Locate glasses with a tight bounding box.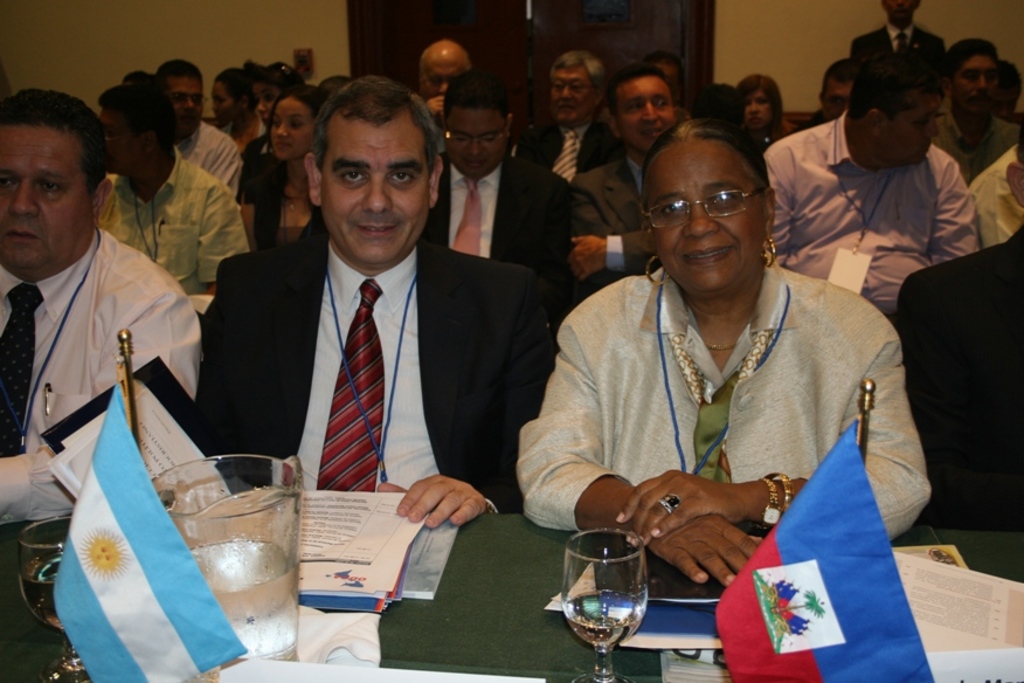
{"left": 442, "top": 126, "right": 504, "bottom": 145}.
